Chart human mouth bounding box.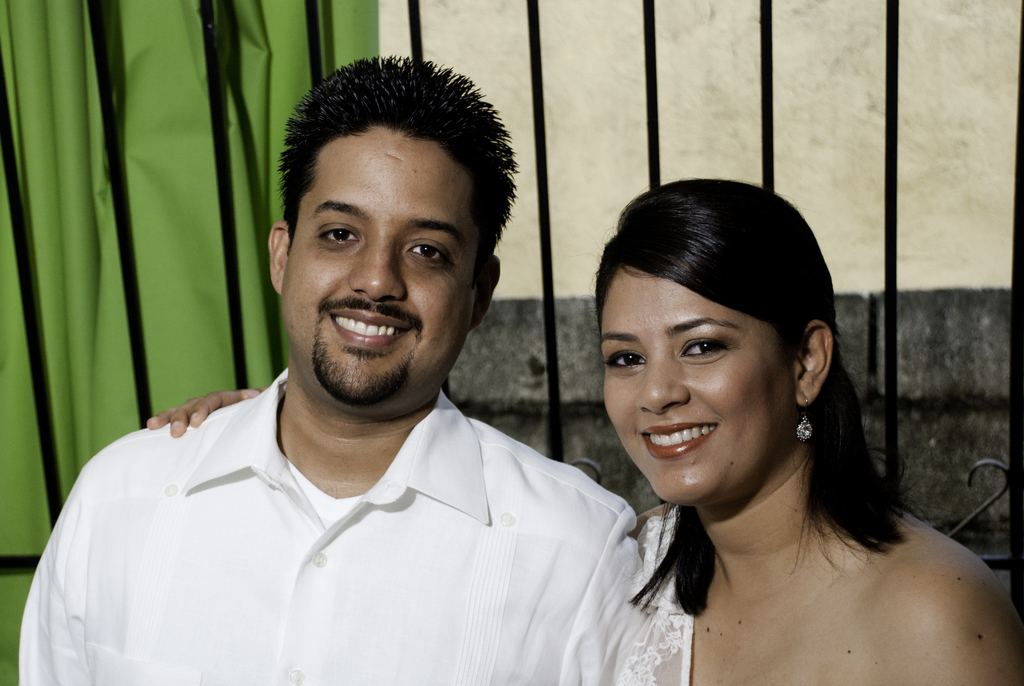
Charted: l=641, t=423, r=717, b=459.
